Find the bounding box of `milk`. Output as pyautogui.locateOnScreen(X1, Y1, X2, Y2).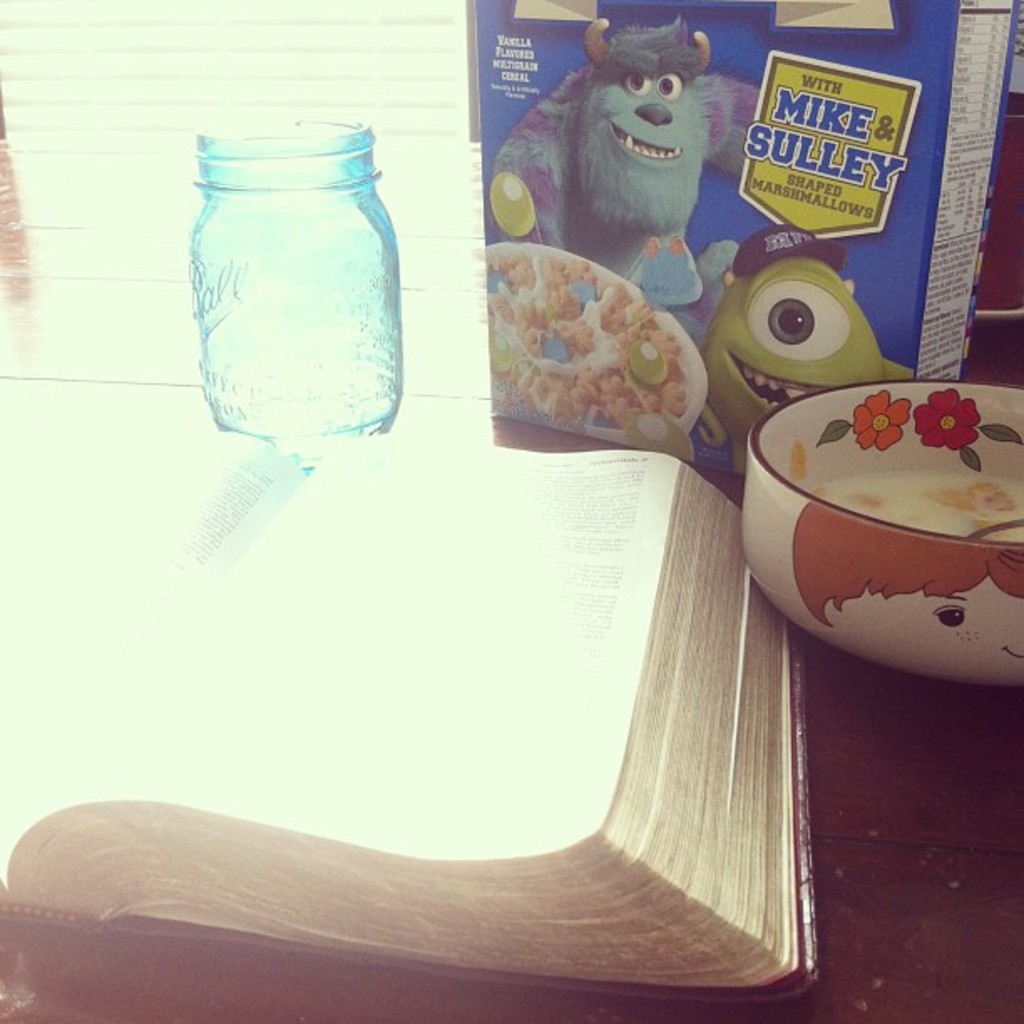
pyautogui.locateOnScreen(801, 462, 1022, 544).
